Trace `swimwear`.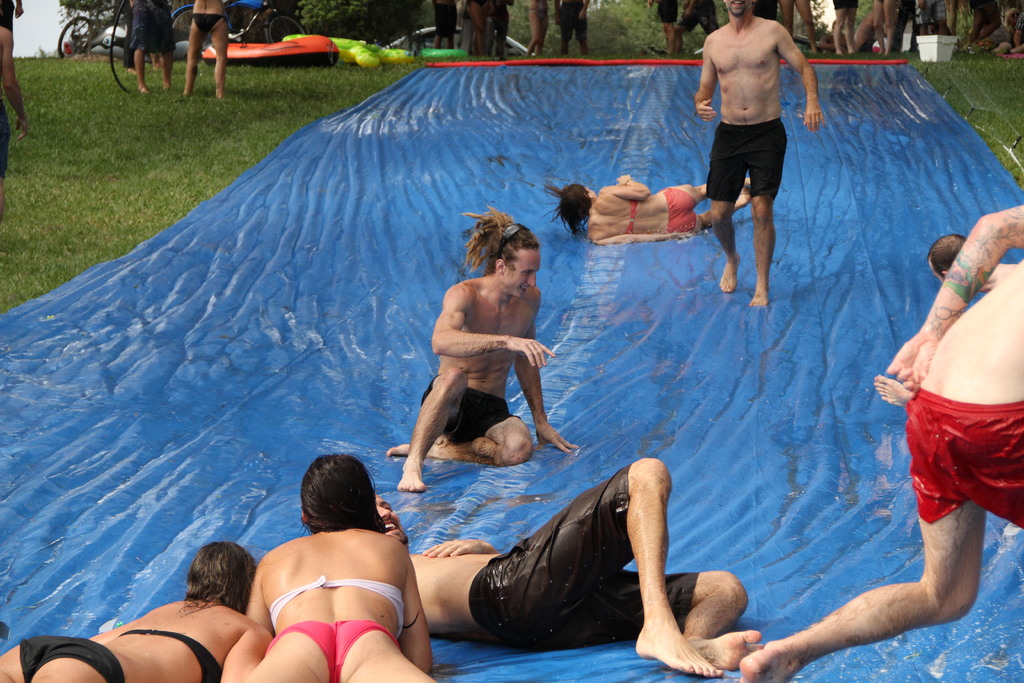
Traced to left=623, top=195, right=642, bottom=239.
